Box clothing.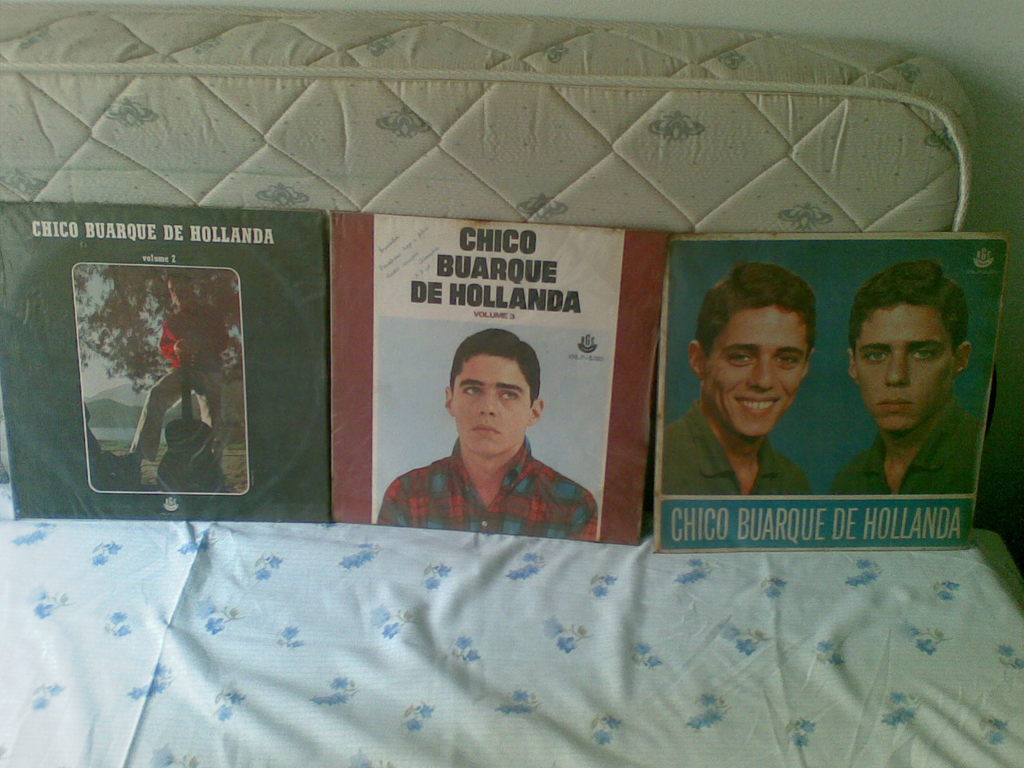
l=828, t=387, r=986, b=499.
